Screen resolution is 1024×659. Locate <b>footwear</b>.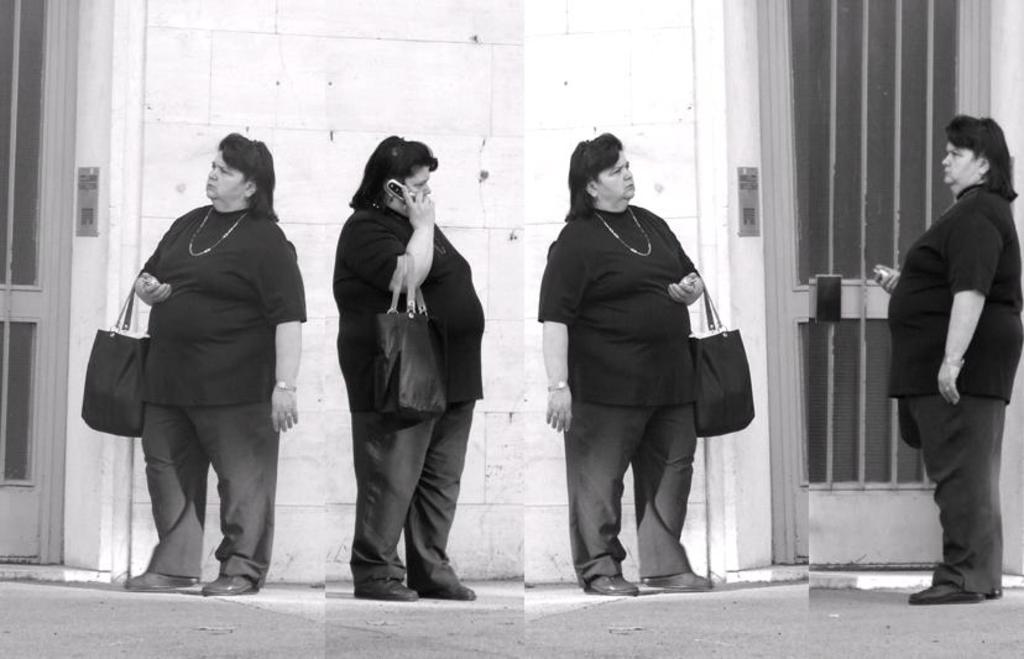
[x1=202, y1=571, x2=254, y2=597].
